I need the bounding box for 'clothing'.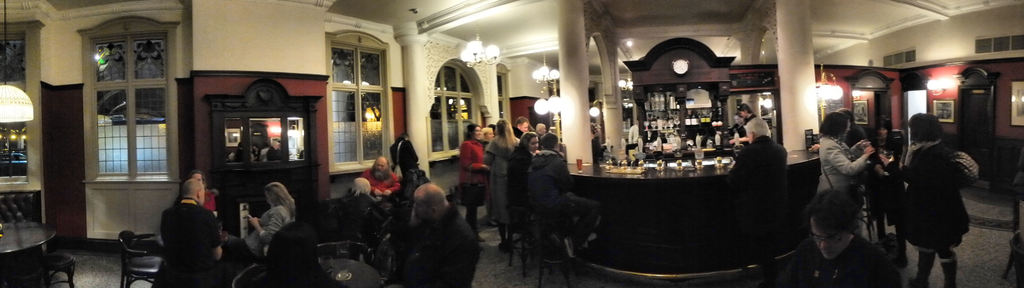
Here it is: (458, 140, 485, 234).
